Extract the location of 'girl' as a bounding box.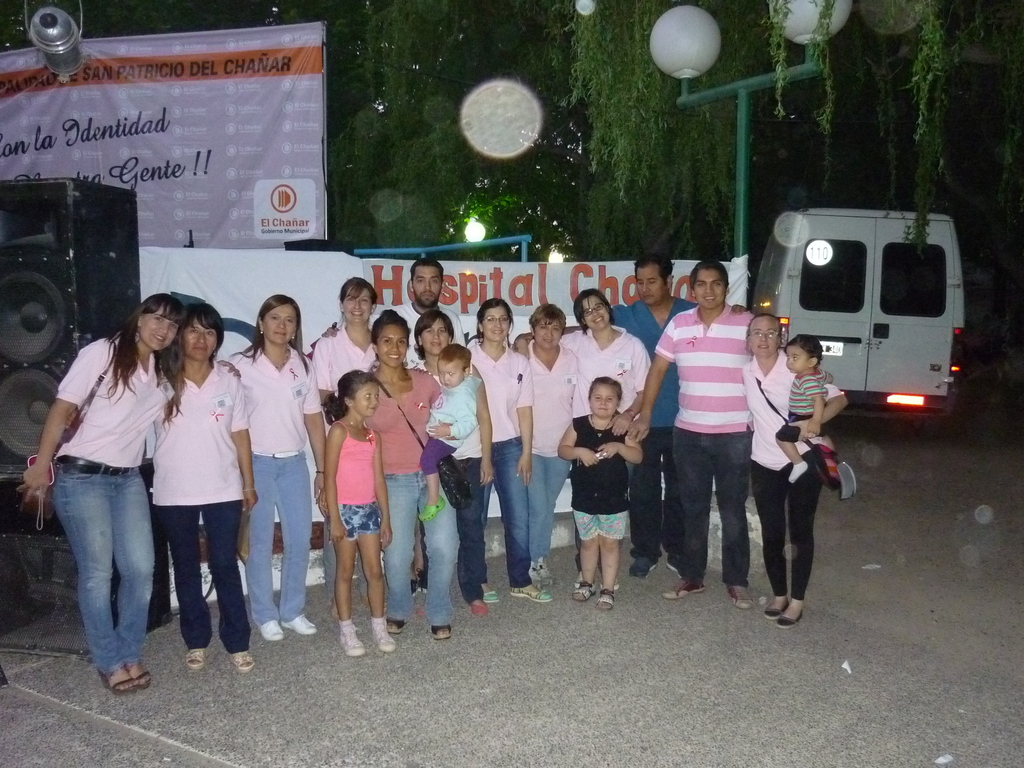
l=557, t=374, r=650, b=606.
